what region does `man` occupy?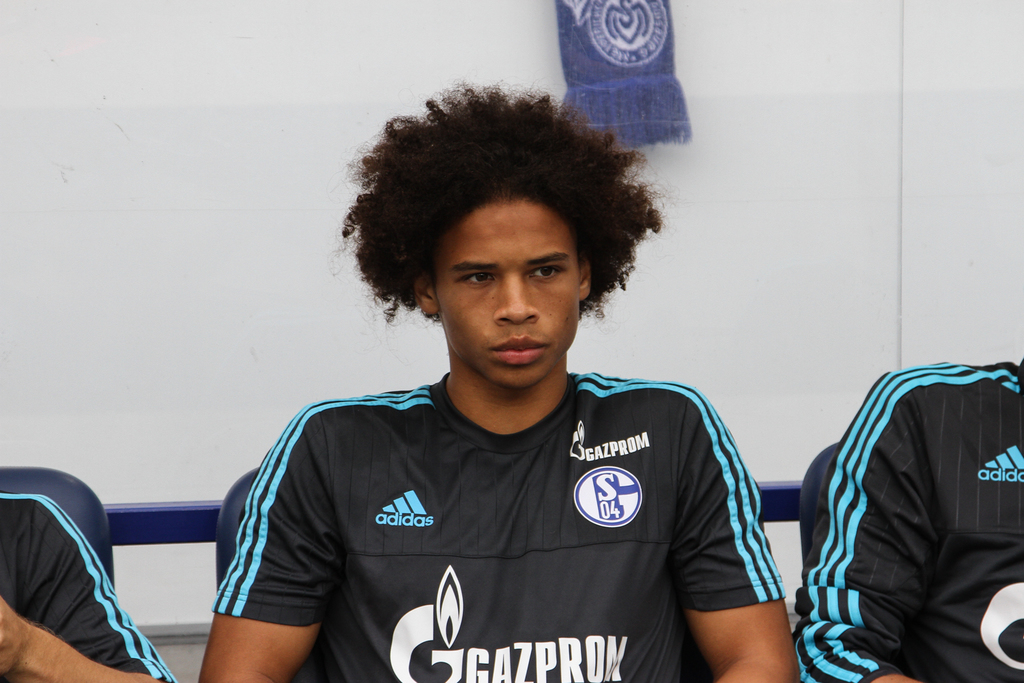
crop(0, 491, 182, 682).
